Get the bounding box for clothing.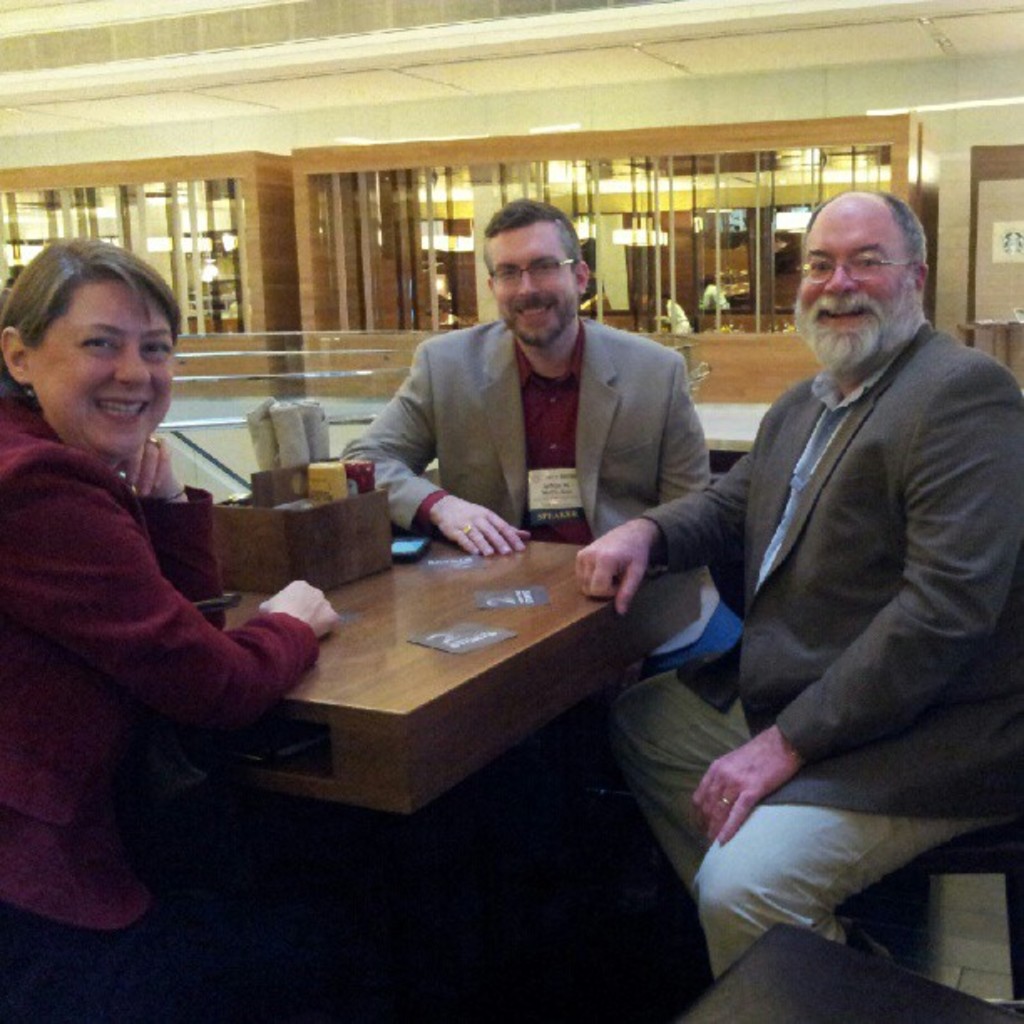
x1=338, y1=311, x2=711, y2=651.
